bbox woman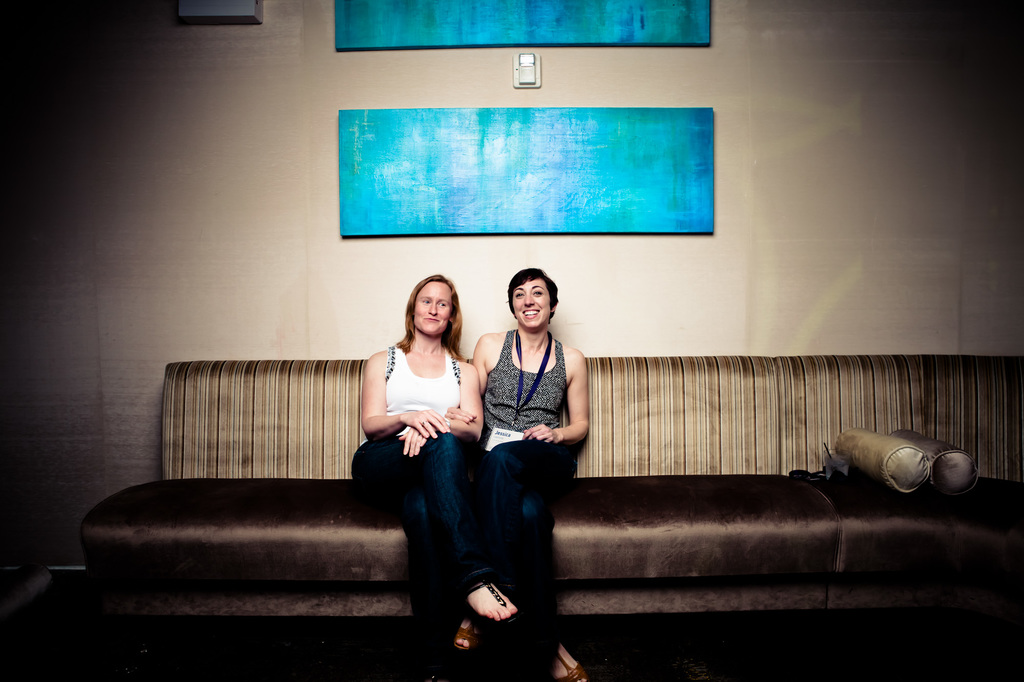
rect(444, 260, 595, 681)
